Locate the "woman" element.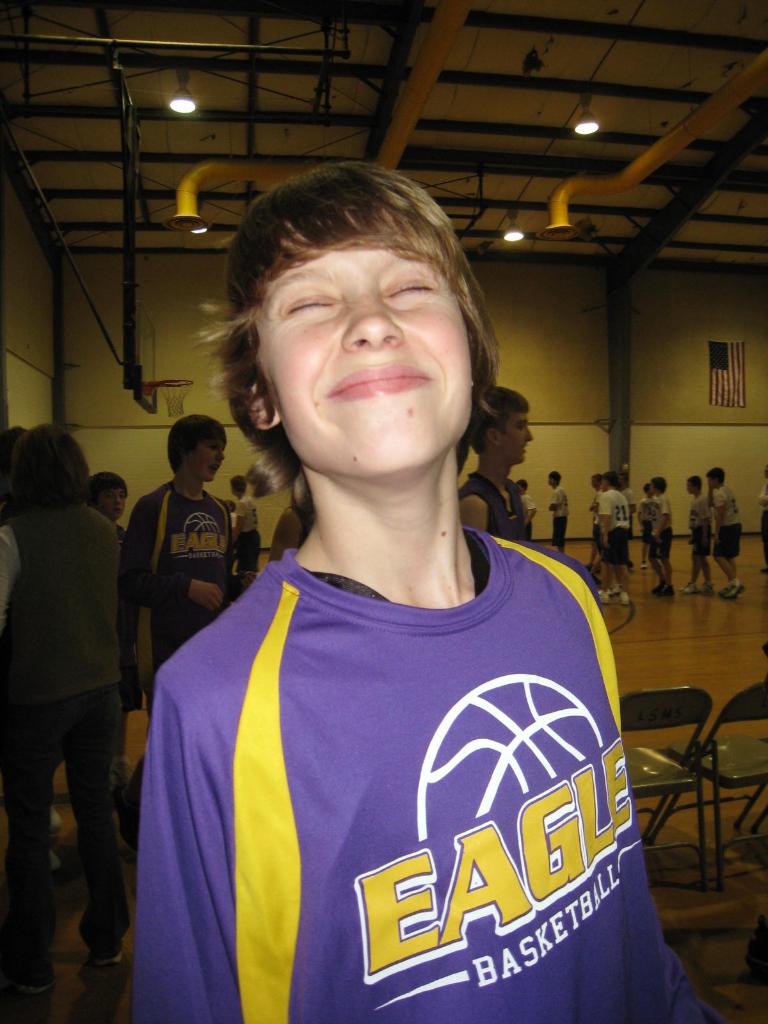
Element bbox: box=[4, 404, 147, 985].
